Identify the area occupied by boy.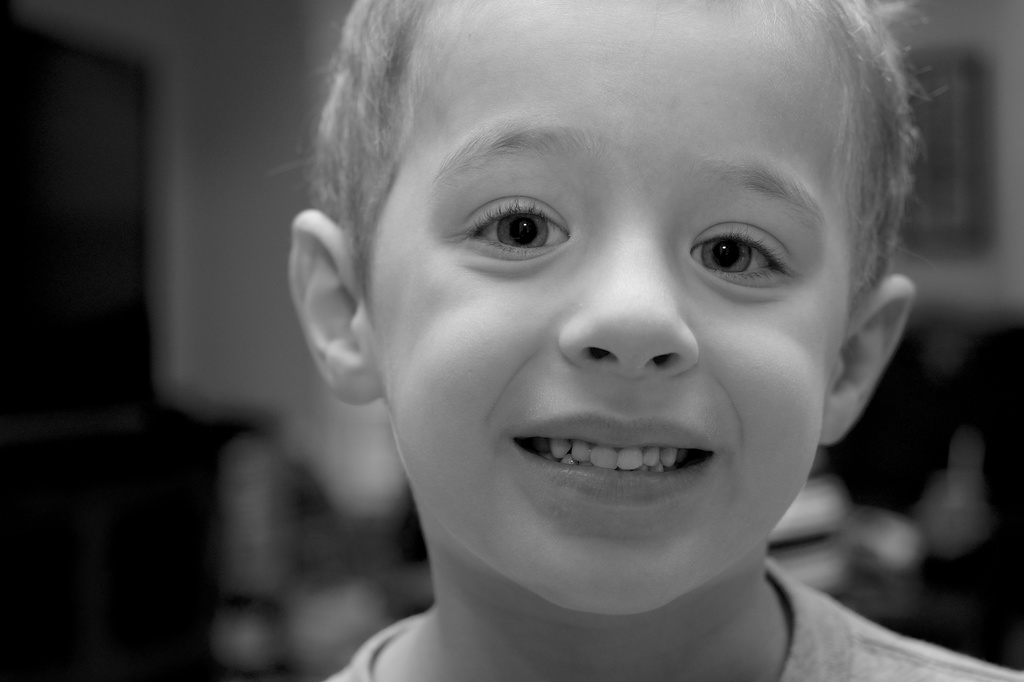
Area: pyautogui.locateOnScreen(287, 0, 1023, 681).
